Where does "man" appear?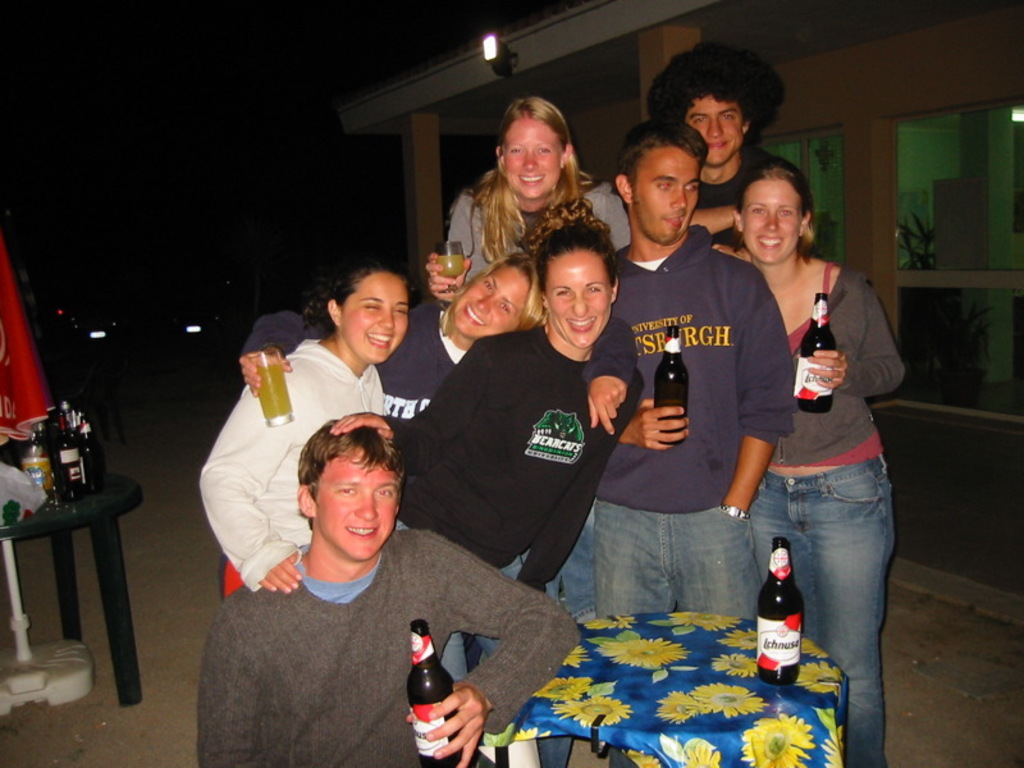
Appears at Rect(180, 389, 566, 754).
